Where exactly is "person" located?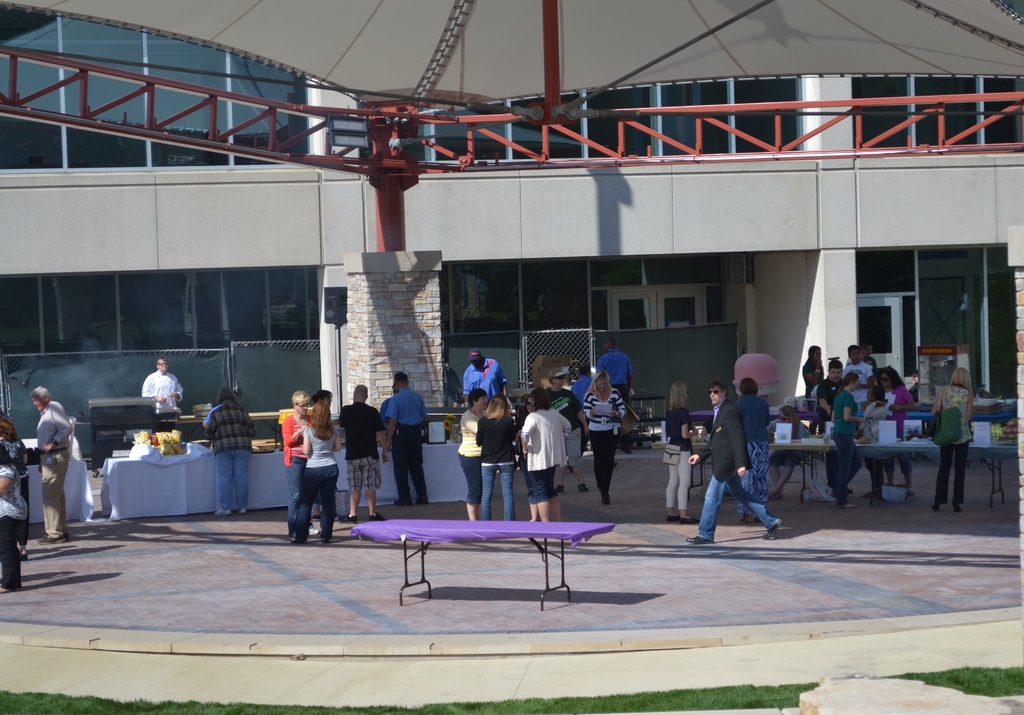
Its bounding box is 570, 361, 595, 447.
